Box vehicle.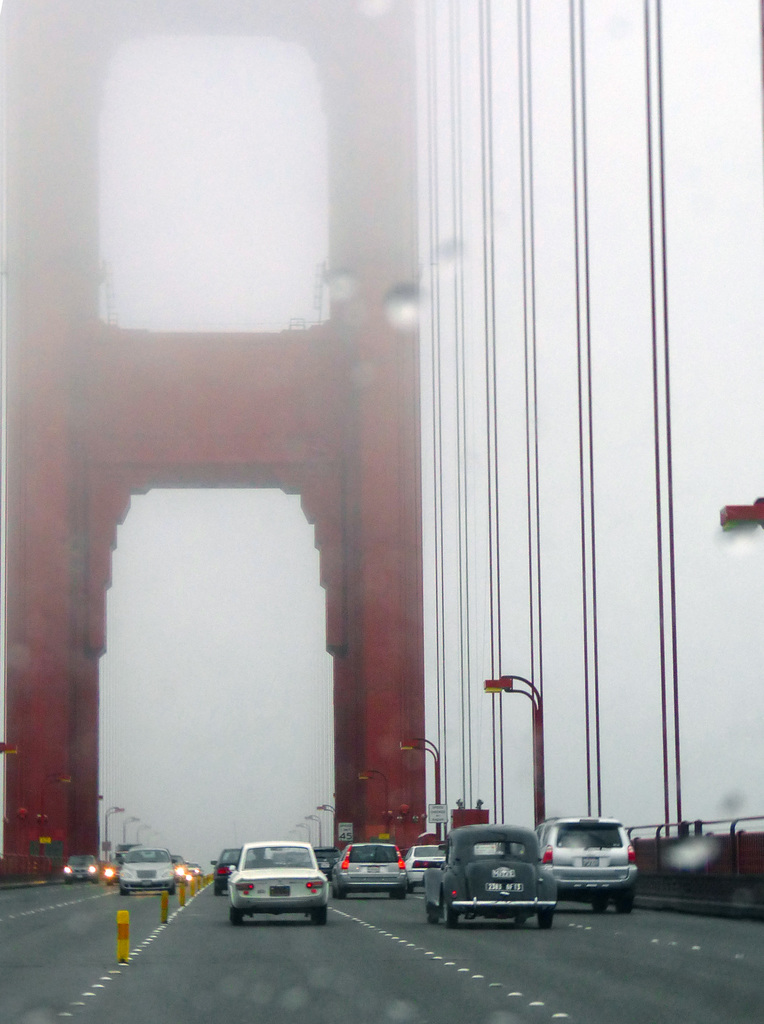
336:845:409:895.
